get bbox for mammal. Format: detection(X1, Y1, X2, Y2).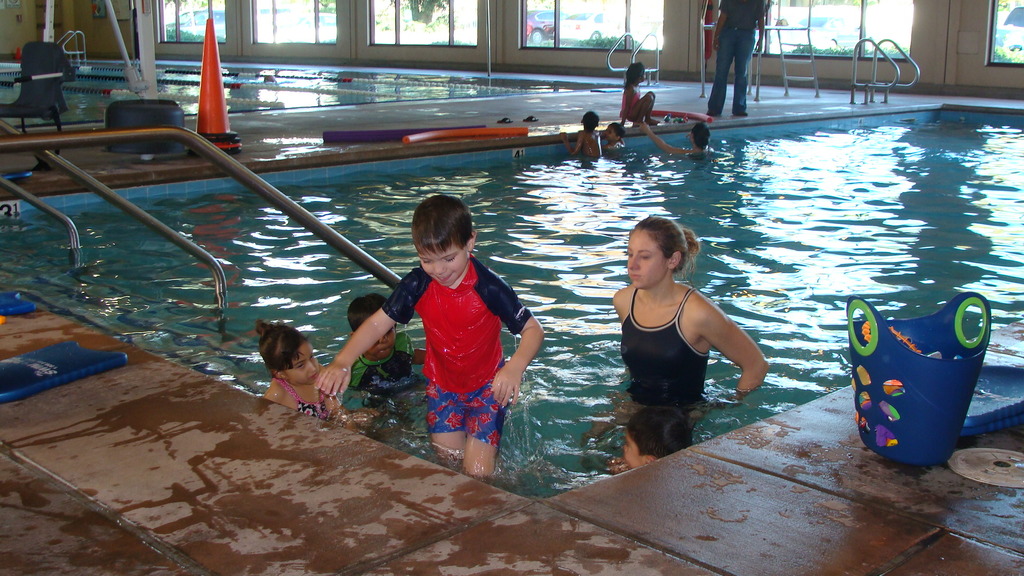
detection(618, 58, 662, 126).
